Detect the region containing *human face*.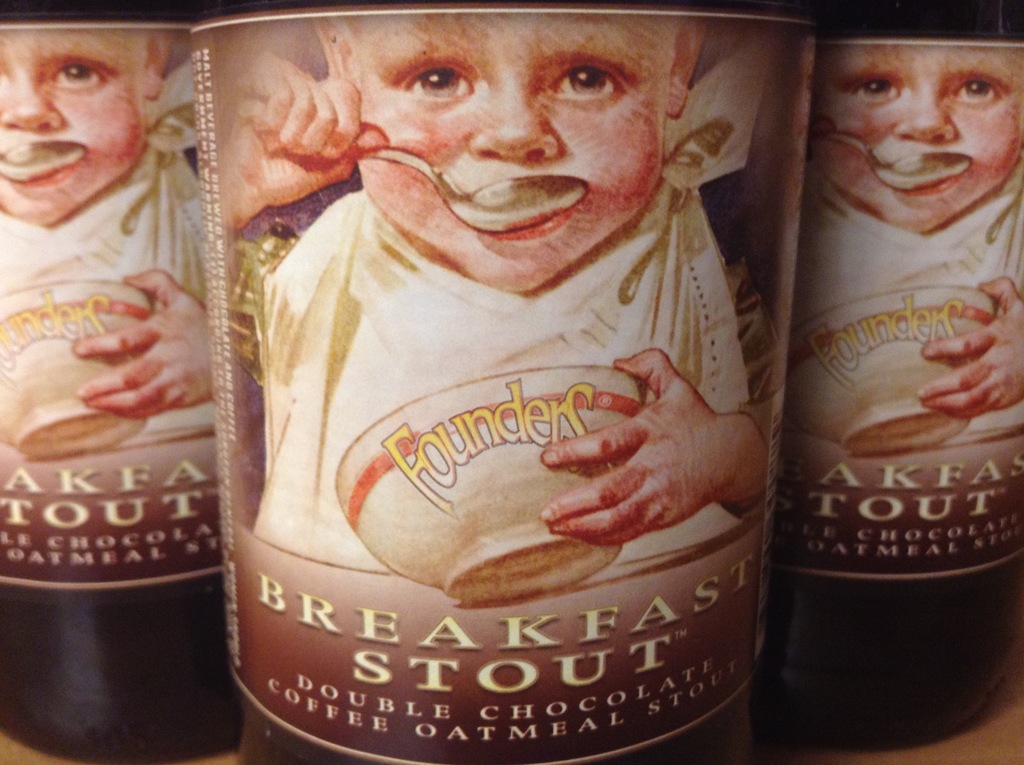
(356, 13, 664, 294).
